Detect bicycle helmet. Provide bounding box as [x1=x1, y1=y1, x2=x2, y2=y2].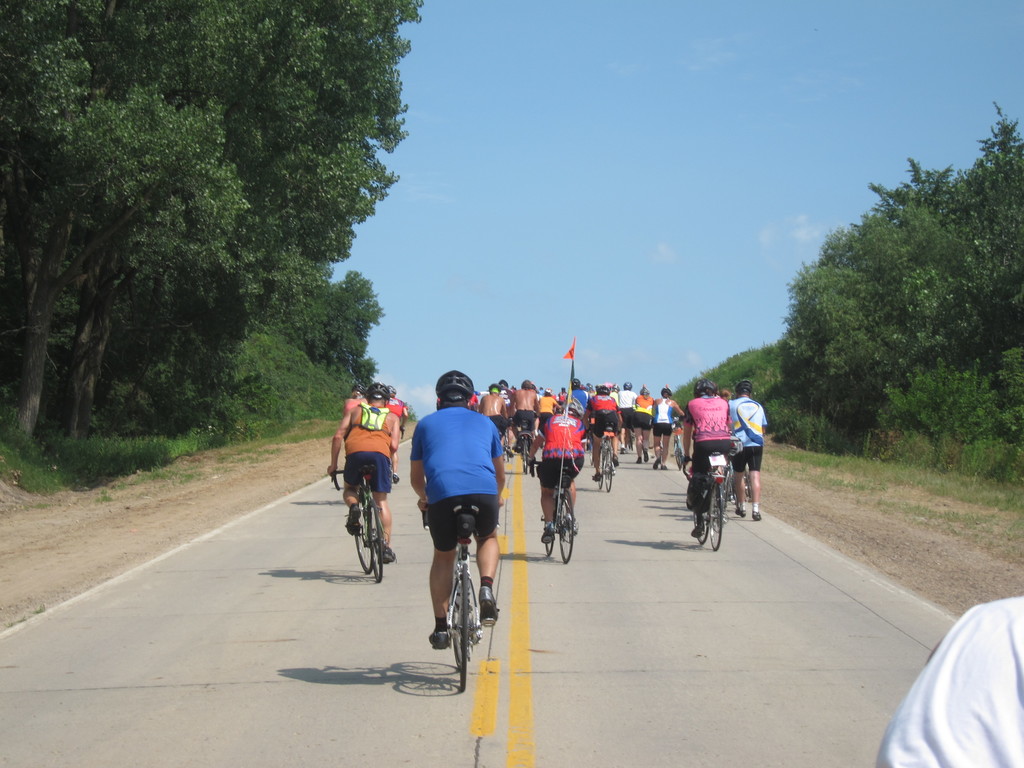
[x1=437, y1=372, x2=473, y2=409].
